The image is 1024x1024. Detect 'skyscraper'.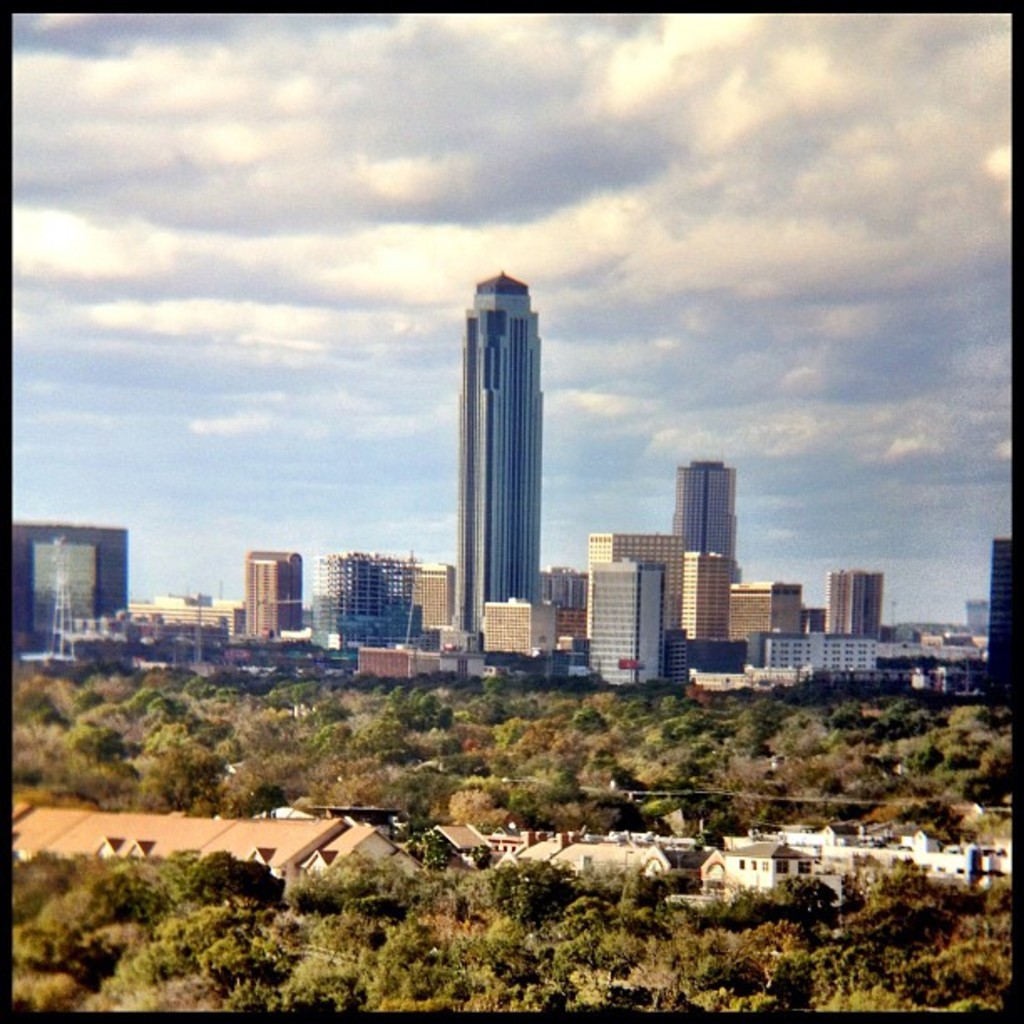
Detection: pyautogui.locateOnScreen(688, 542, 723, 636).
